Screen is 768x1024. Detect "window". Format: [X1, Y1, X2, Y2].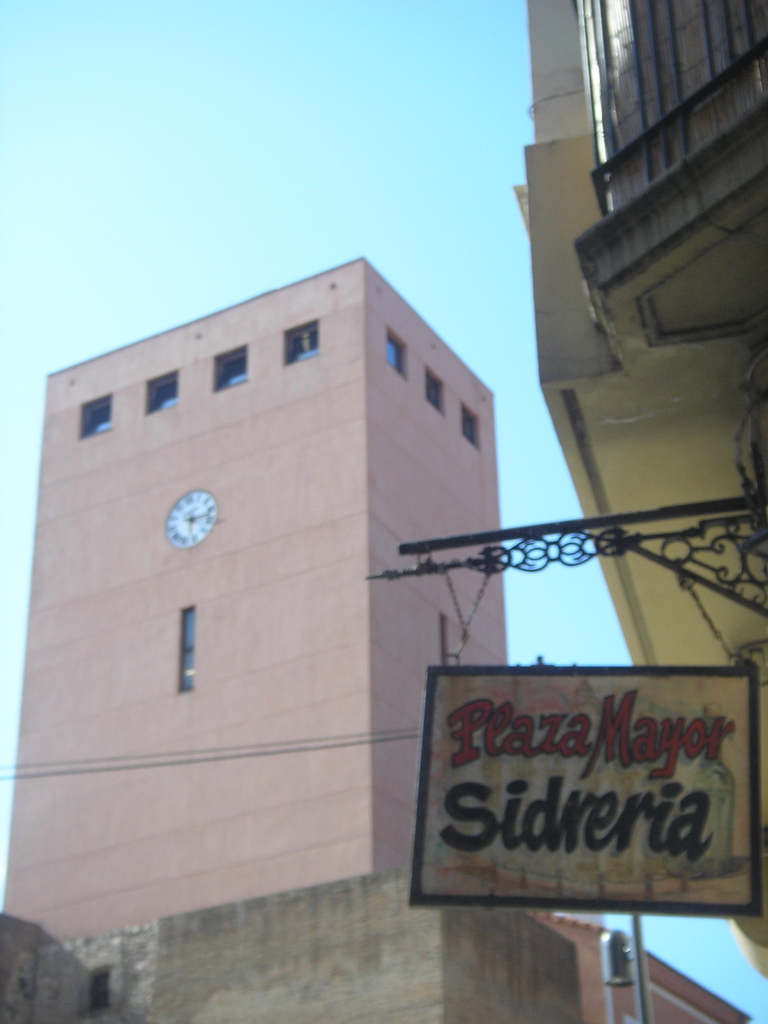
[461, 398, 479, 456].
